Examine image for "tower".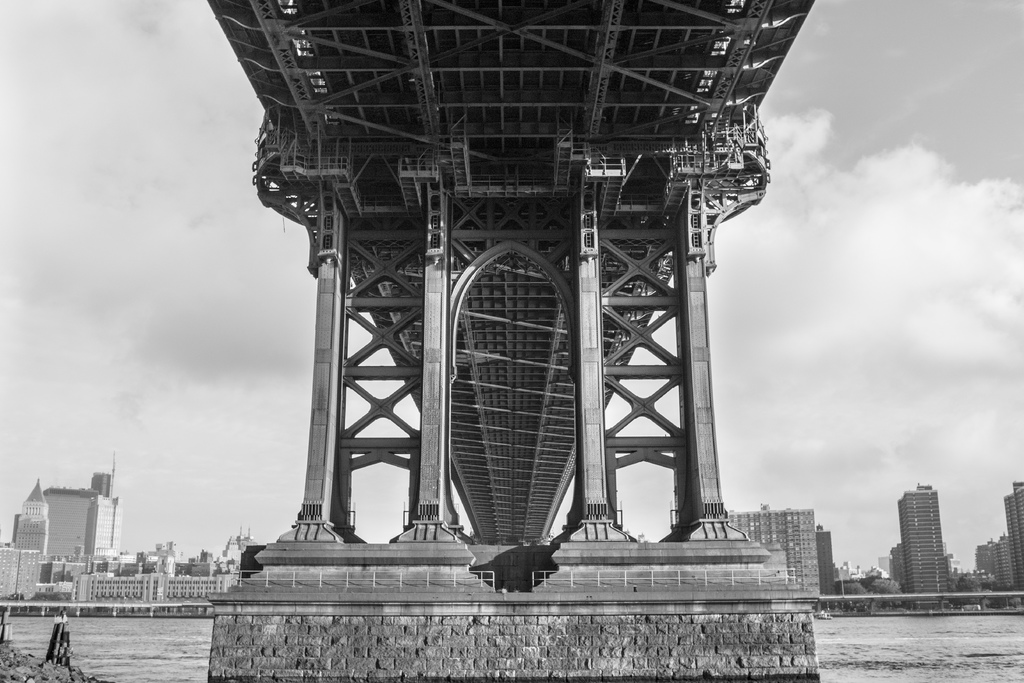
Examination result: detection(972, 539, 1017, 591).
